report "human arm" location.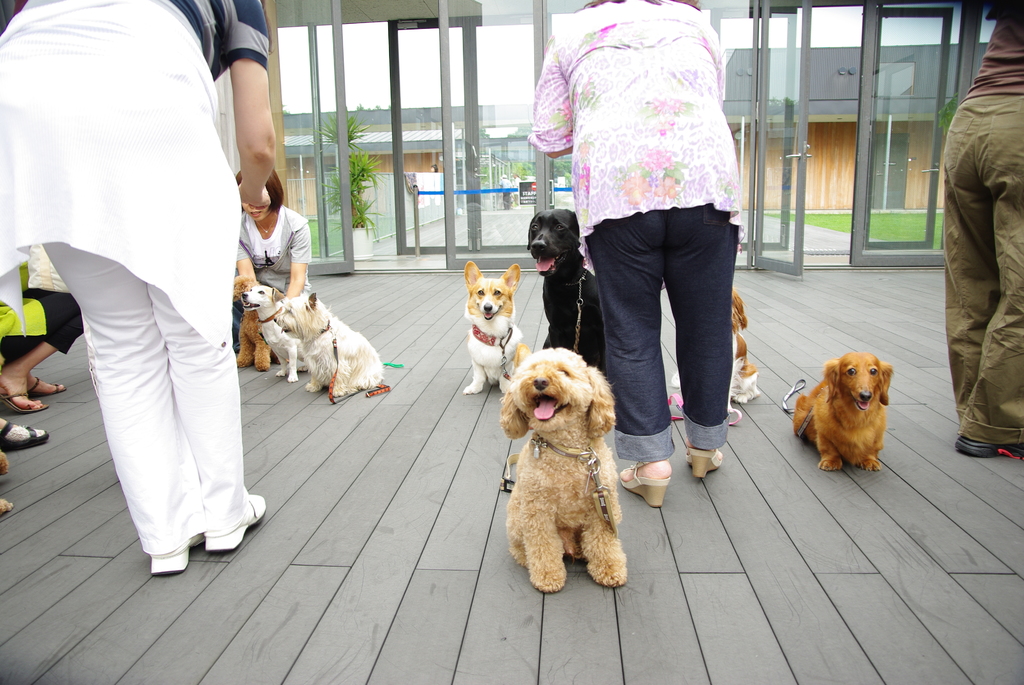
Report: region(524, 39, 572, 160).
